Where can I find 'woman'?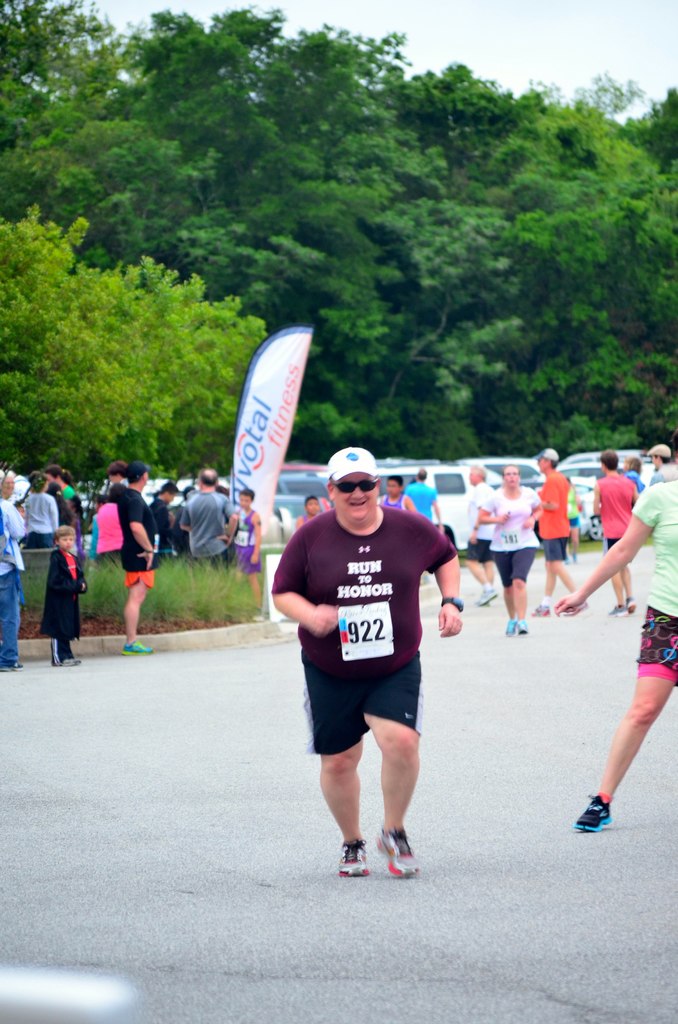
You can find it at detection(483, 456, 548, 631).
